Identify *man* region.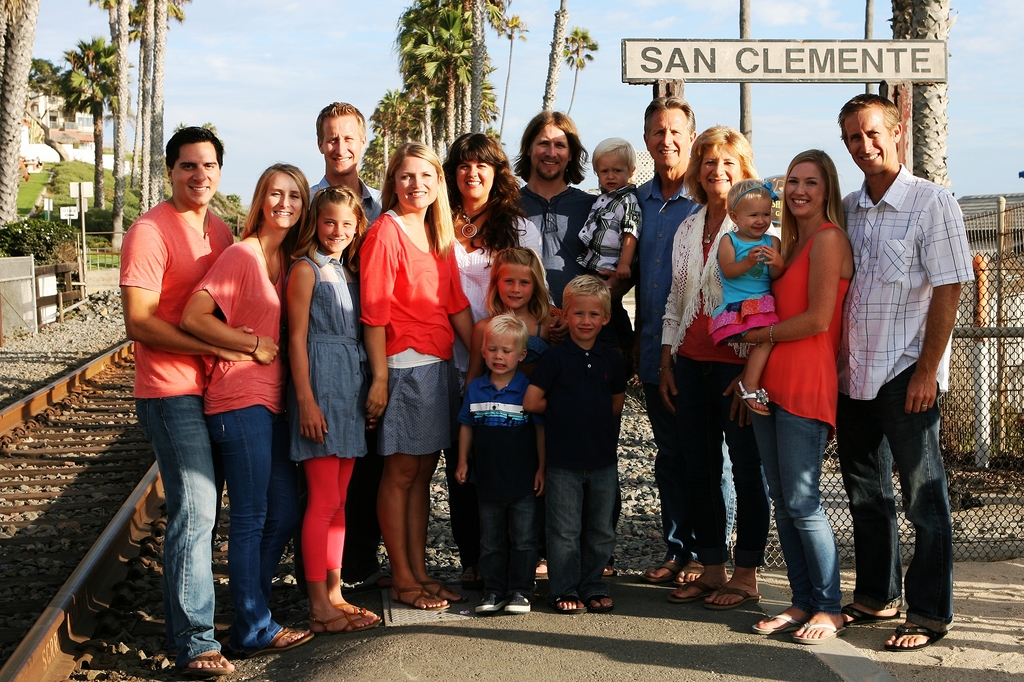
Region: (left=834, top=78, right=973, bottom=637).
